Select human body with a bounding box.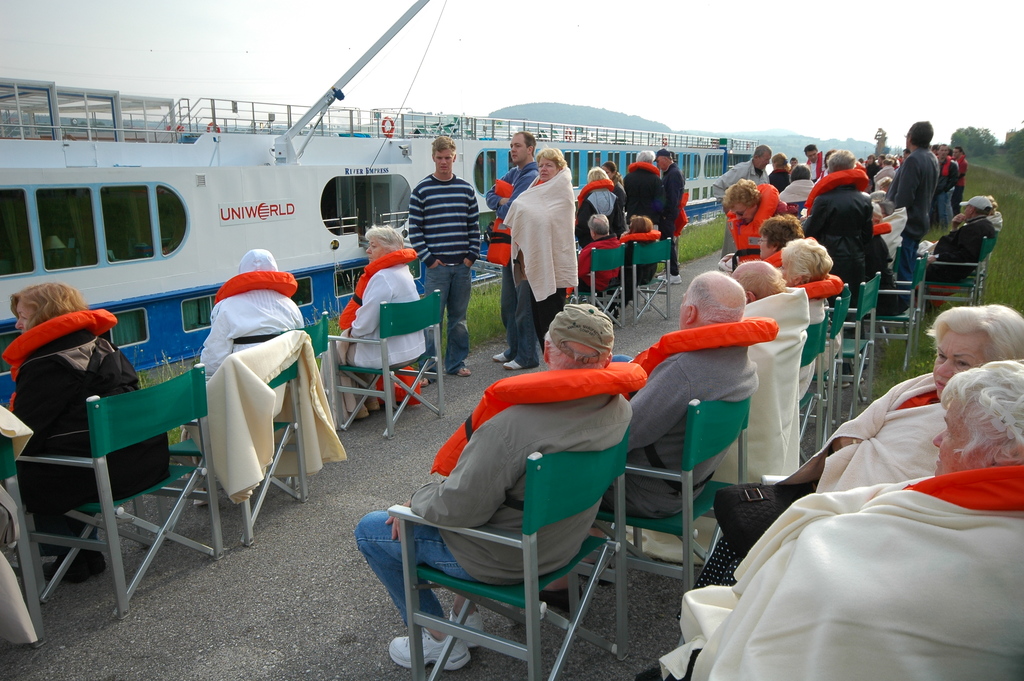
[682,365,957,599].
